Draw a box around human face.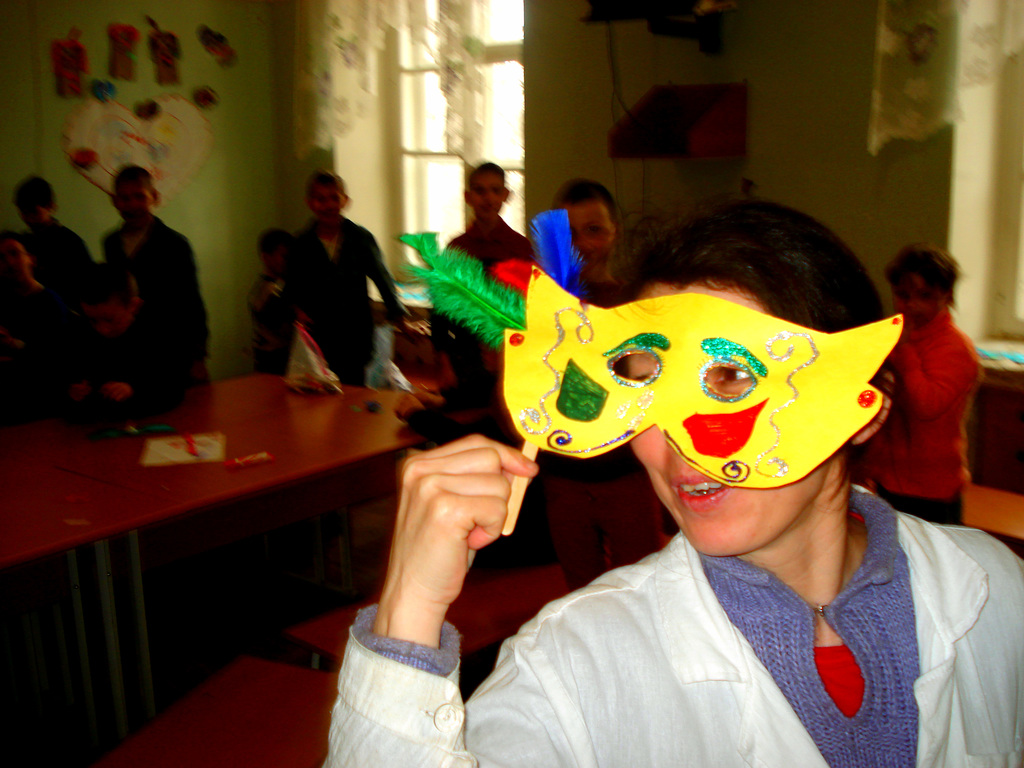
27/208/51/225.
